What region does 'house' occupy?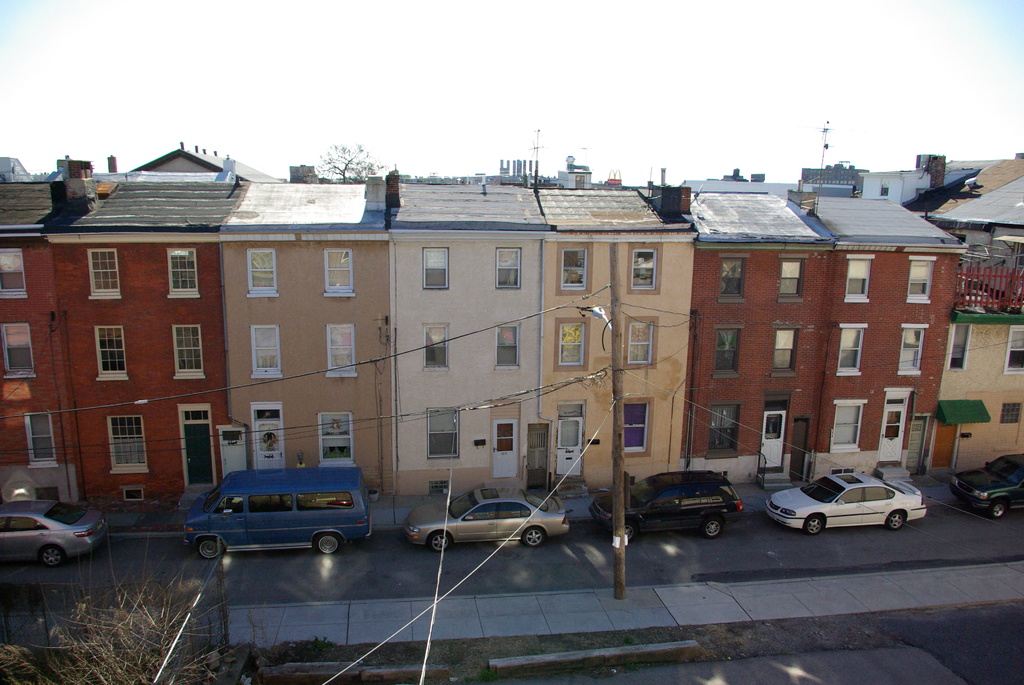
385,173,551,492.
